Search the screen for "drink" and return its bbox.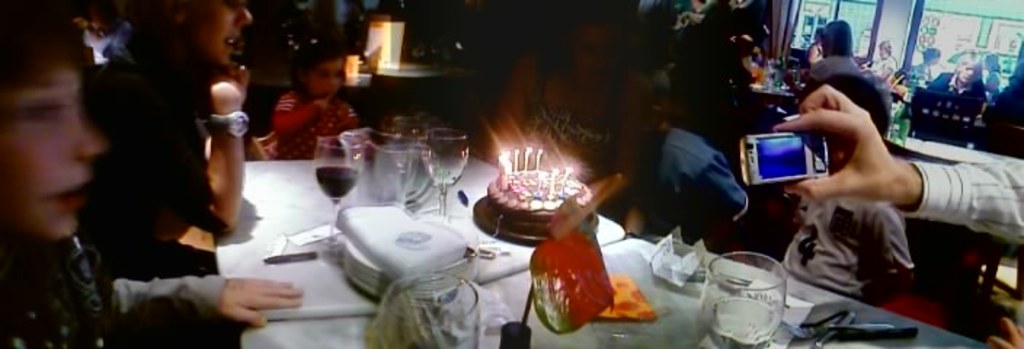
Found: <bbox>374, 144, 448, 208</bbox>.
